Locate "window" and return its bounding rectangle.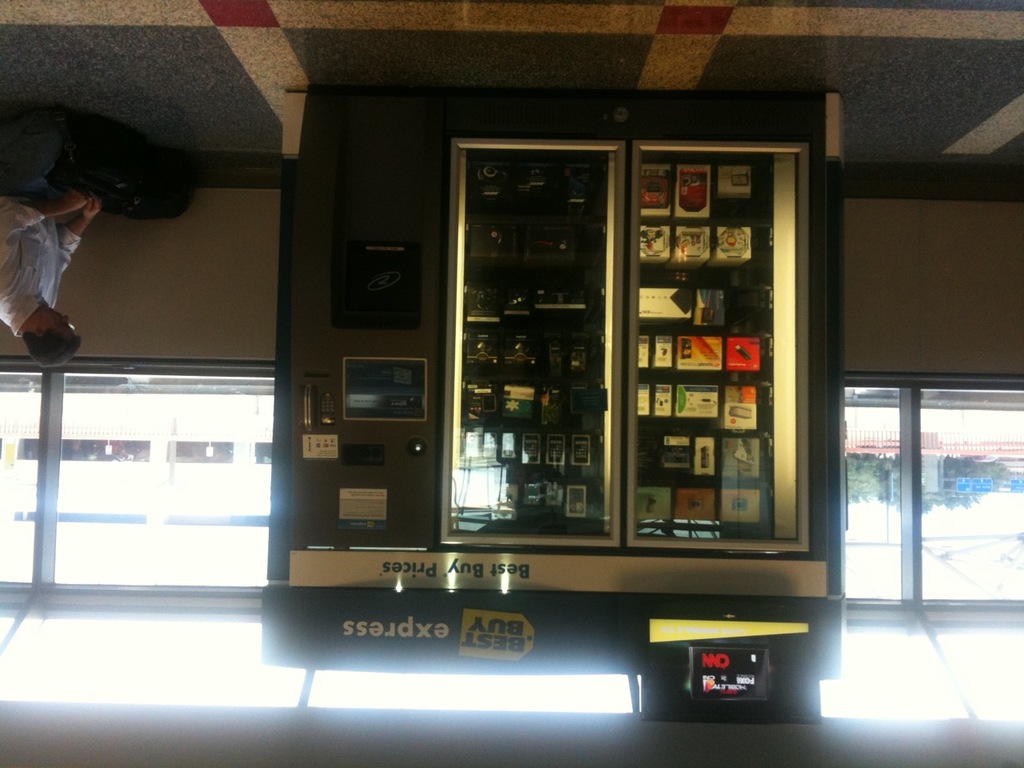
{"x1": 845, "y1": 374, "x2": 1022, "y2": 611}.
